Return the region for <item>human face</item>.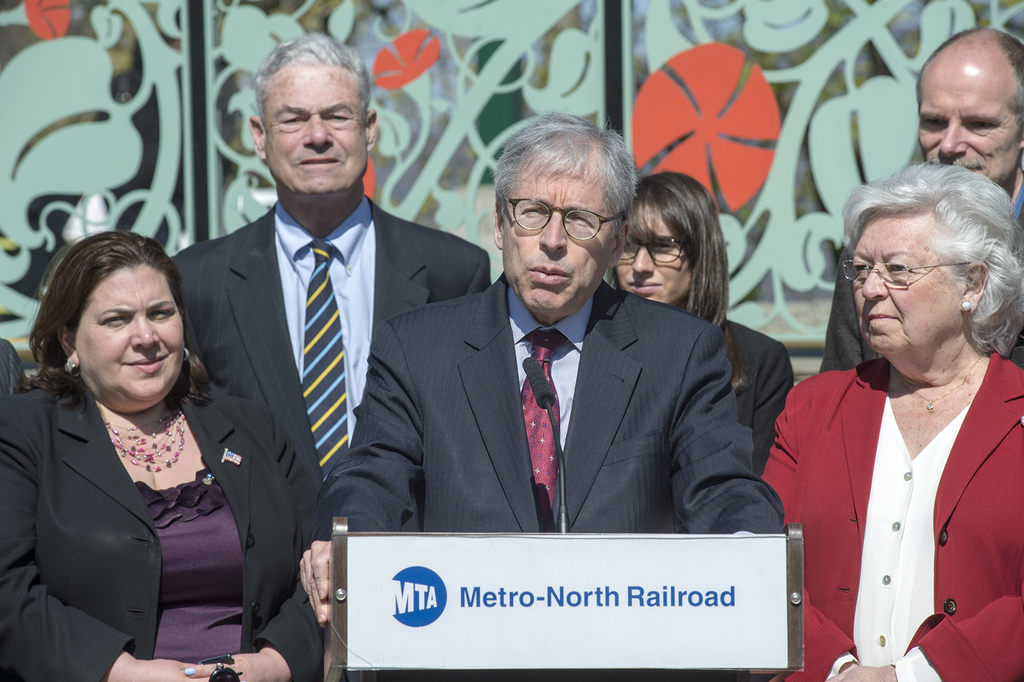
71/266/188/400.
